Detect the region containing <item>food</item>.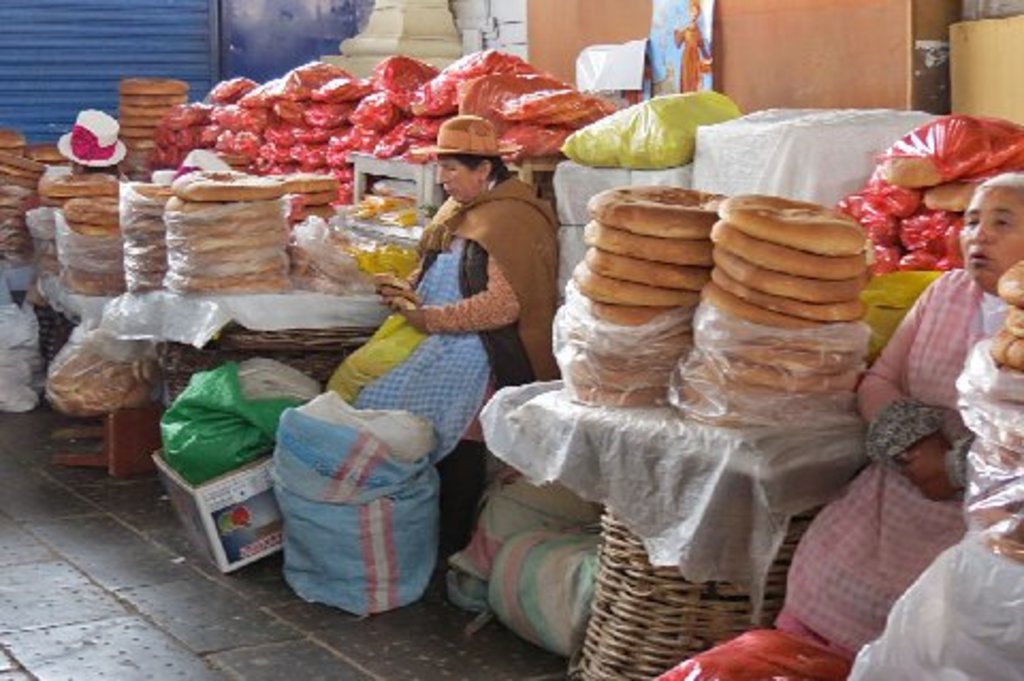
(181,64,416,186).
